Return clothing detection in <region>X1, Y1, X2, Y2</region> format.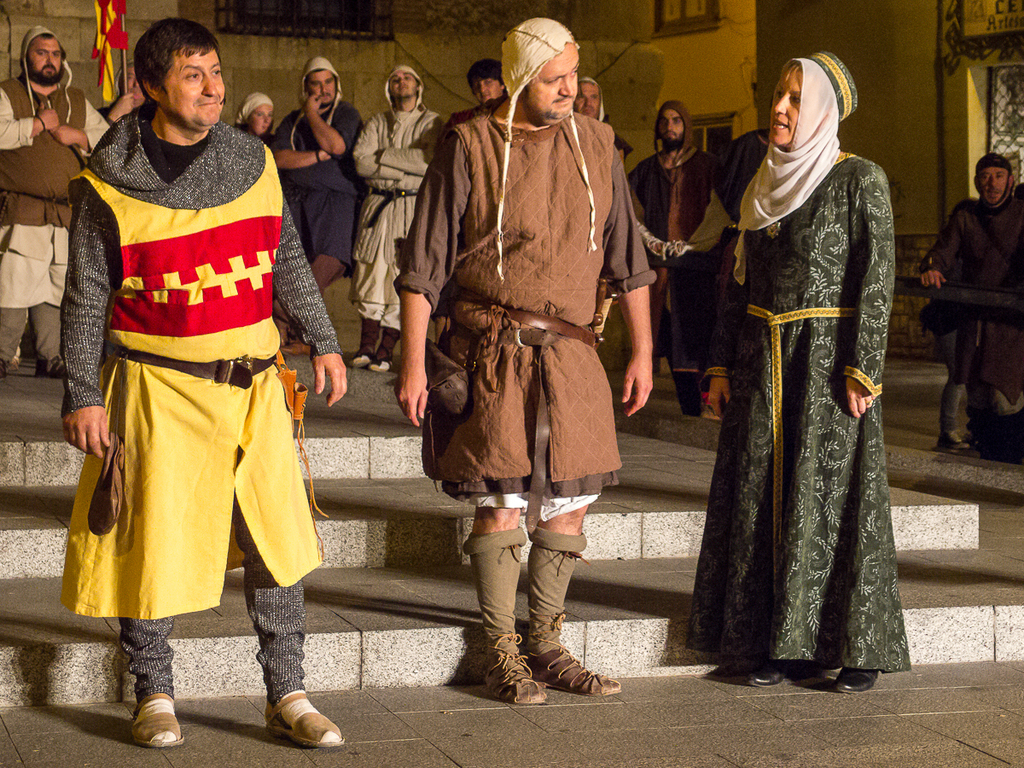
<region>0, 68, 107, 361</region>.
